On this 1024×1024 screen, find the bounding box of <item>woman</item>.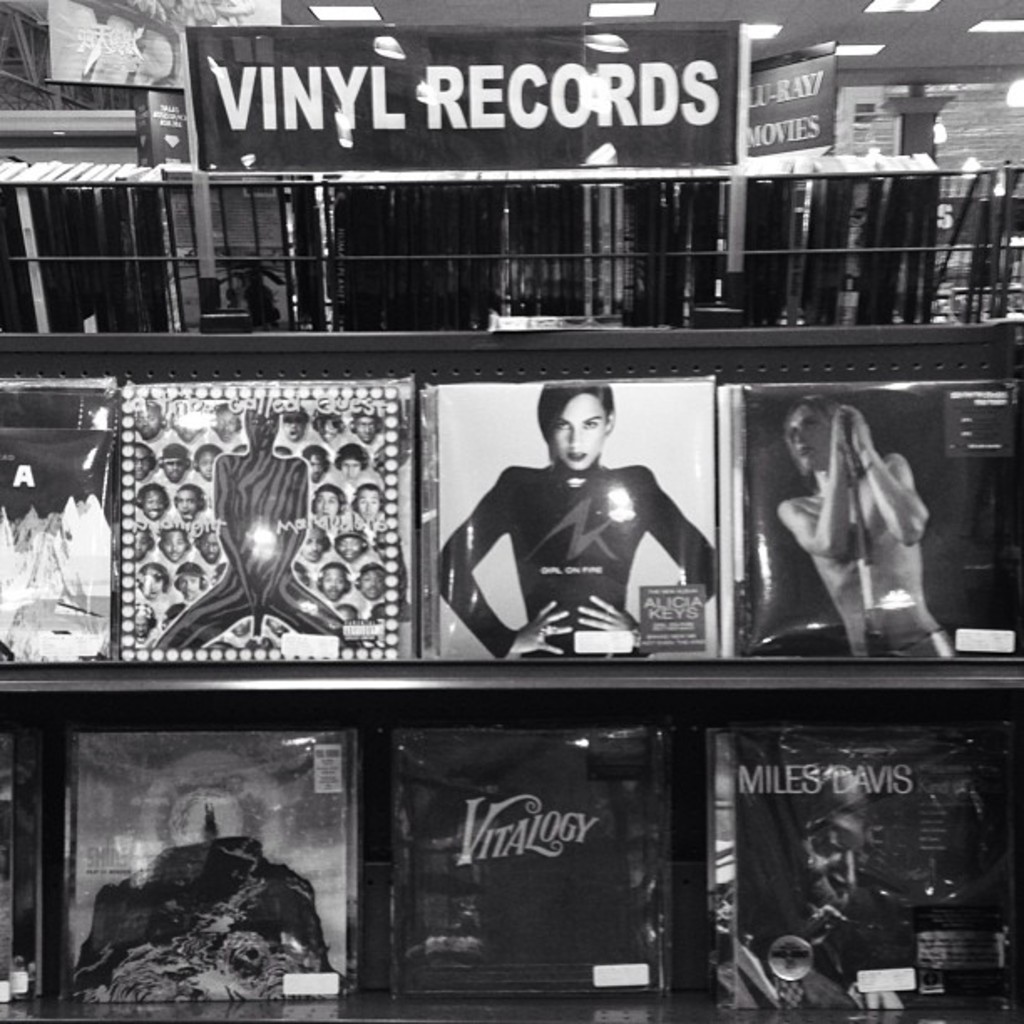
Bounding box: Rect(750, 388, 952, 651).
